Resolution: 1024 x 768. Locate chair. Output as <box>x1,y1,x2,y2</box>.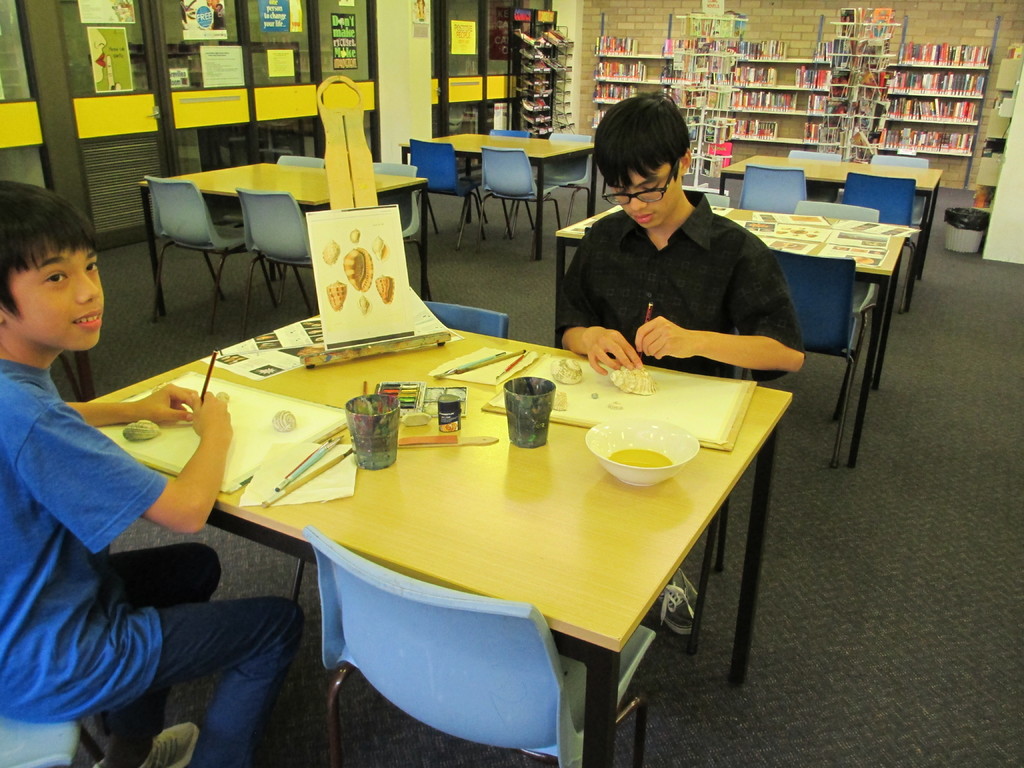
<box>376,157,424,246</box>.
